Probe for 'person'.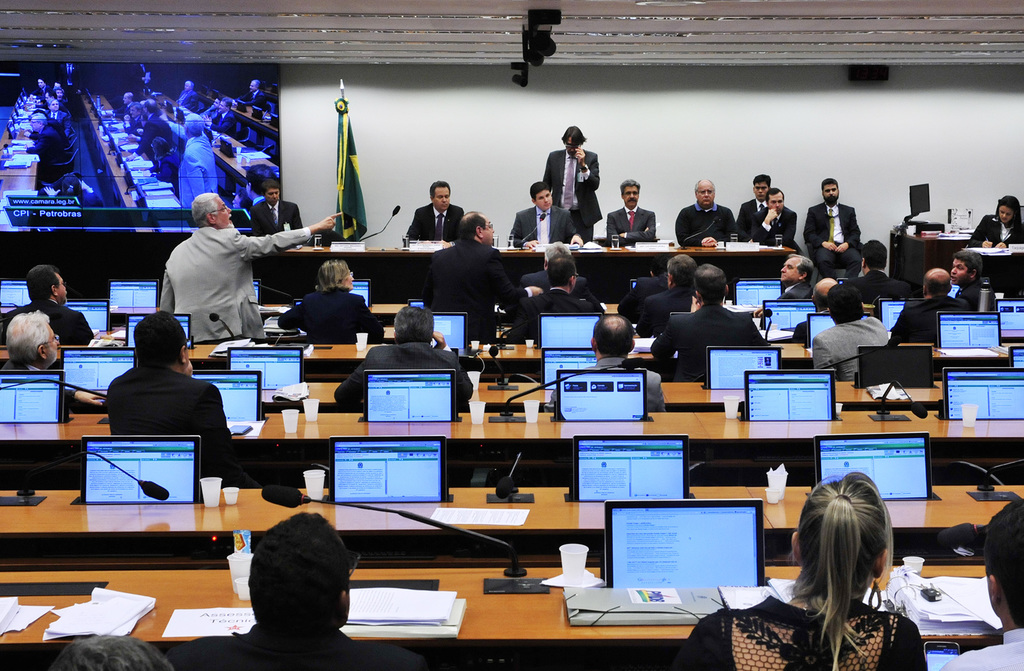
Probe result: 778/256/819/298.
